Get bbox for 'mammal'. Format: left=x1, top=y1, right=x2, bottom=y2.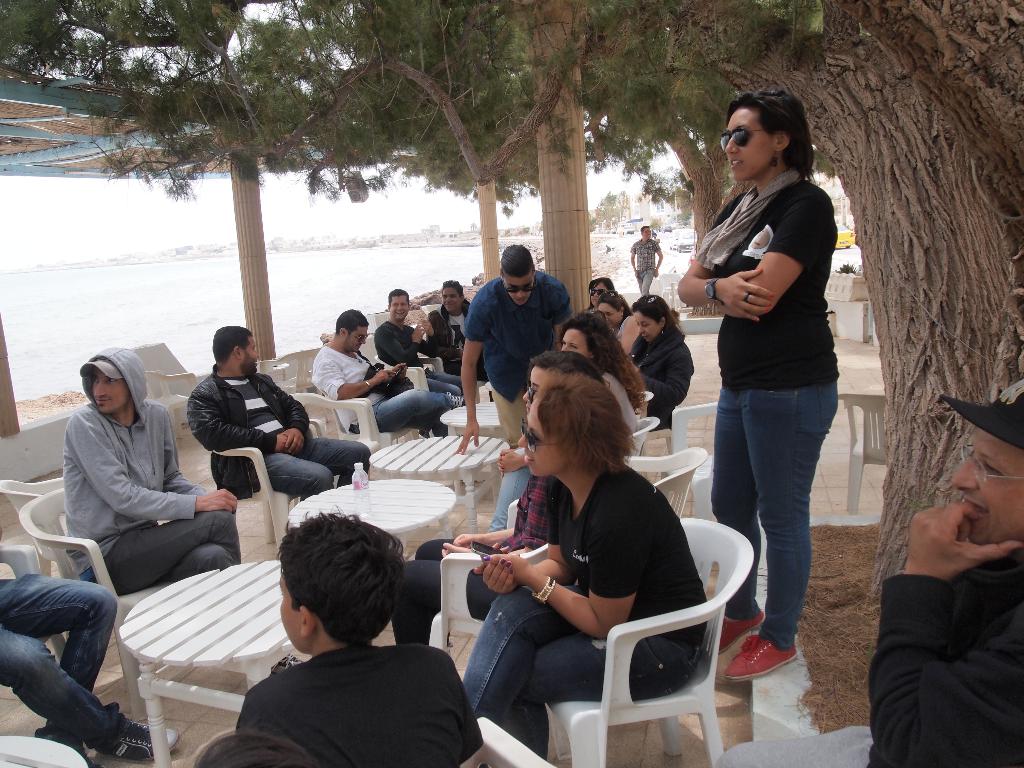
left=186, top=324, right=372, bottom=506.
